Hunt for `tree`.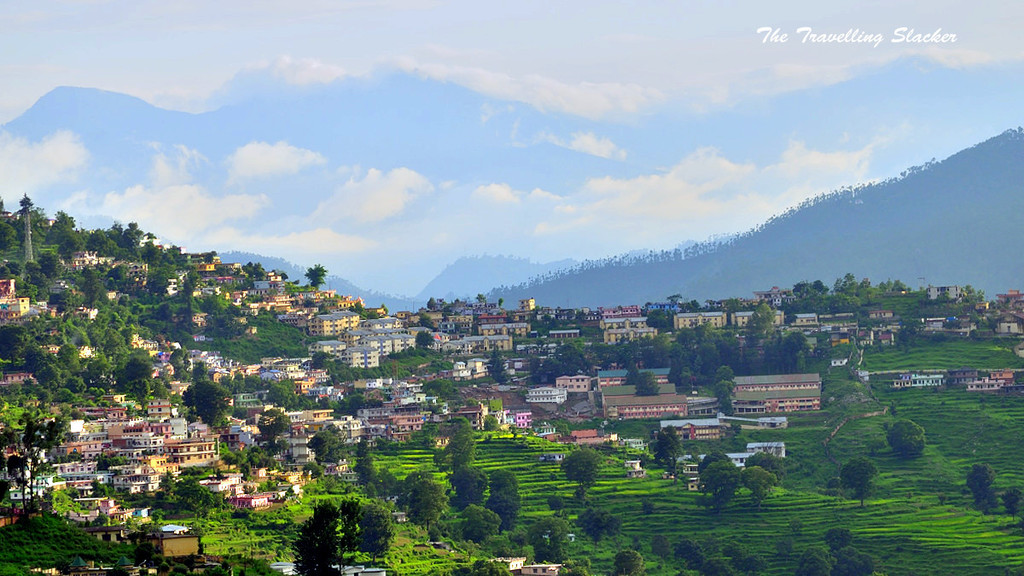
Hunted down at <bbox>959, 282, 991, 309</bbox>.
